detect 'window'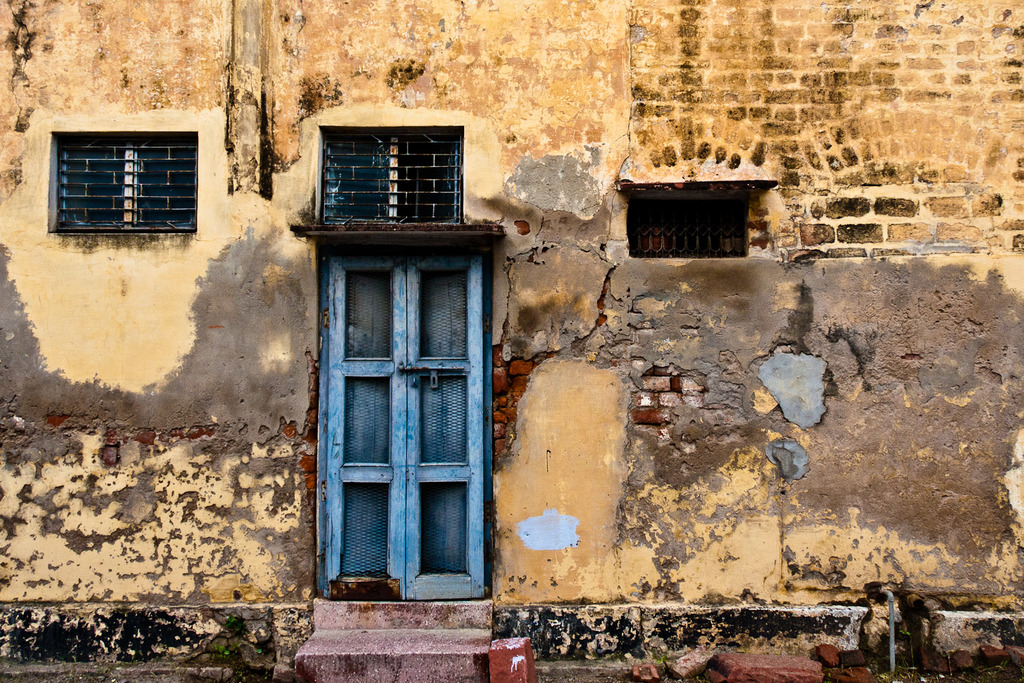
x1=630 y1=192 x2=751 y2=268
